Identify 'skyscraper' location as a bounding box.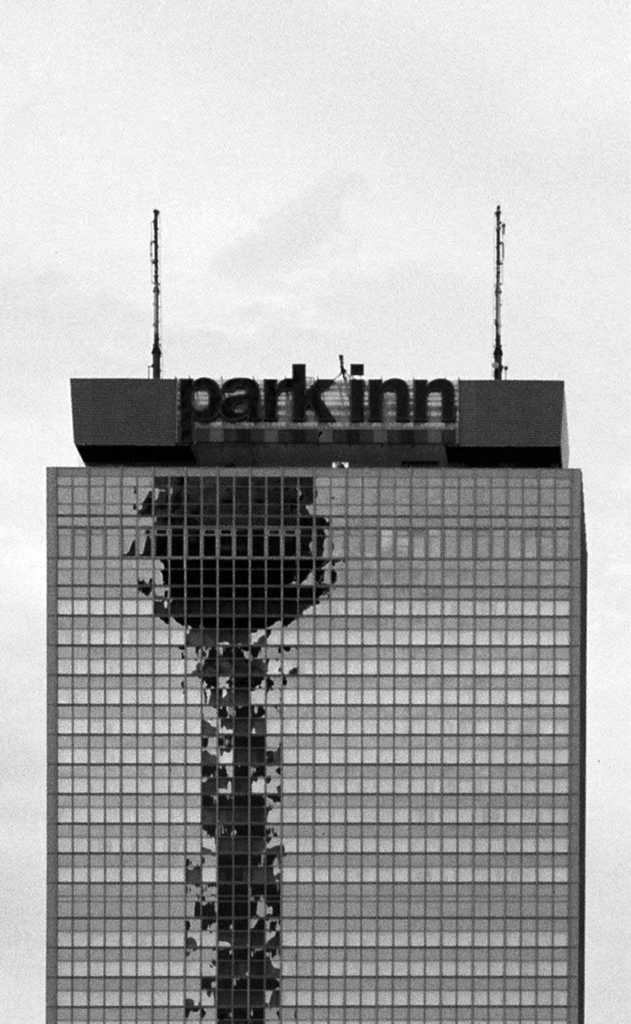
43 353 584 1023.
